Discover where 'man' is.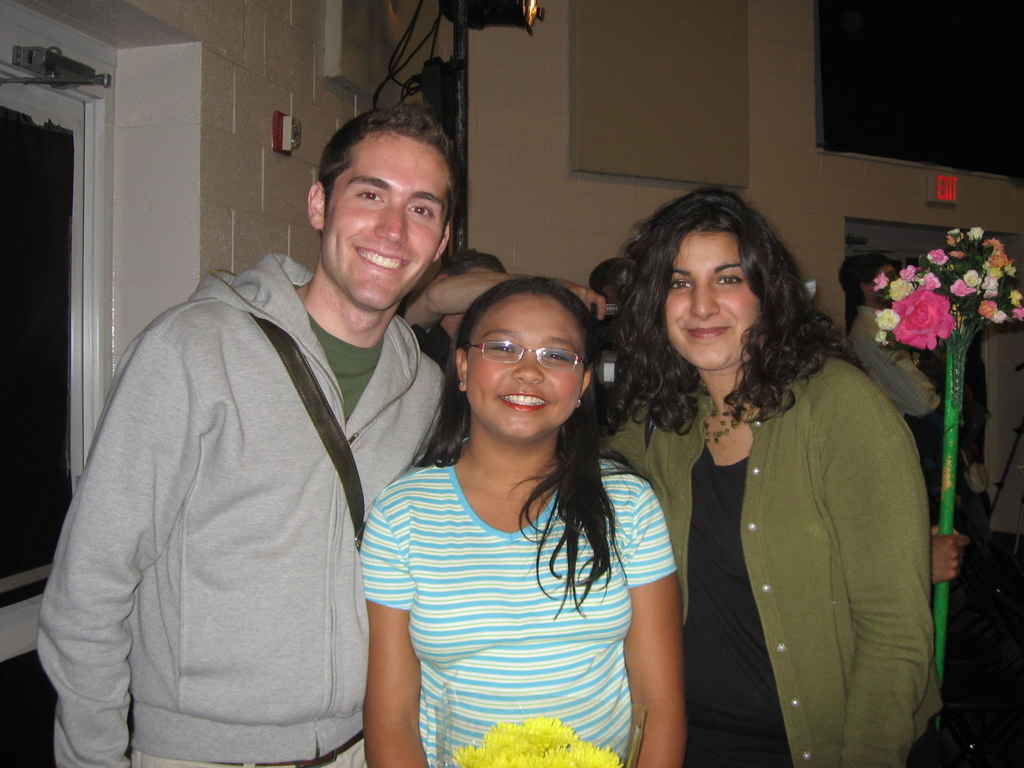
Discovered at Rect(40, 99, 473, 767).
